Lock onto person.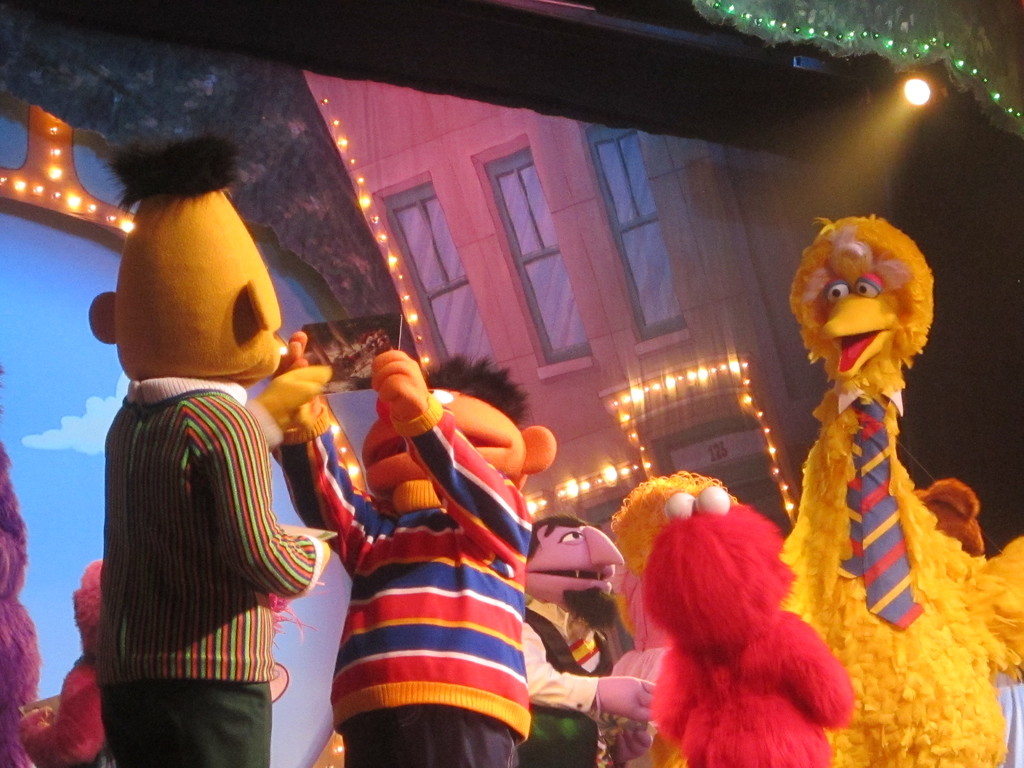
Locked: <region>265, 332, 556, 767</region>.
